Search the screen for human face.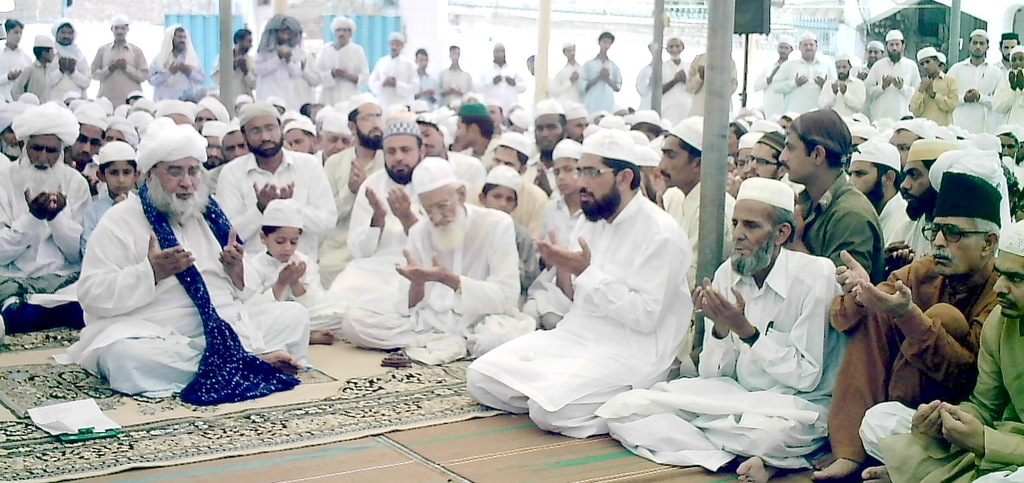
Found at bbox(576, 156, 620, 220).
